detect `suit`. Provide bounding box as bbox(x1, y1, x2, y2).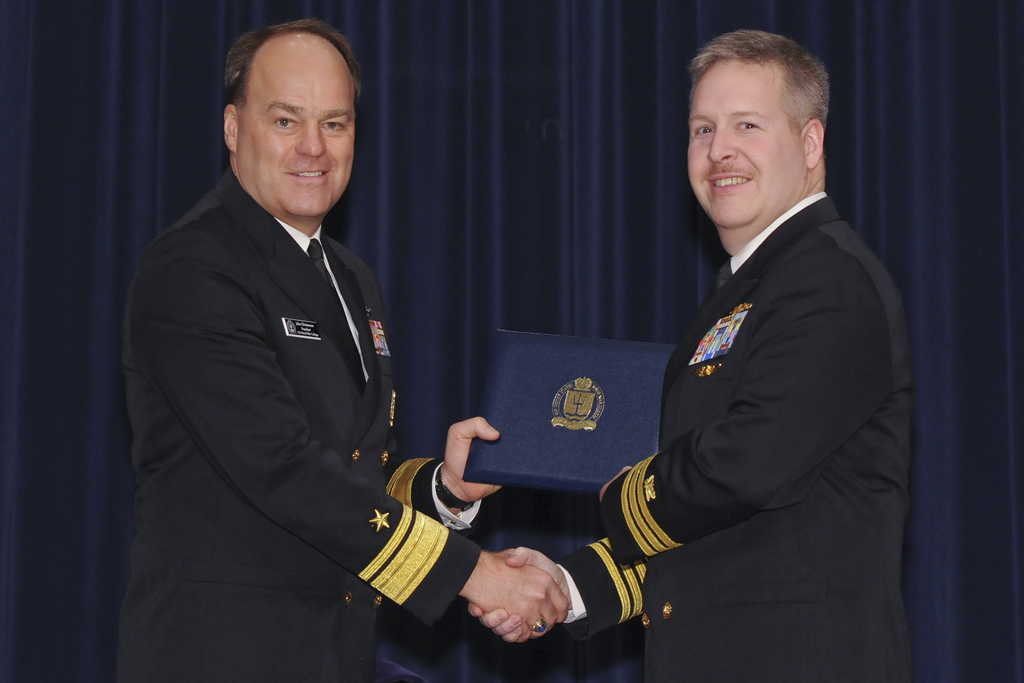
bbox(100, 168, 488, 682).
